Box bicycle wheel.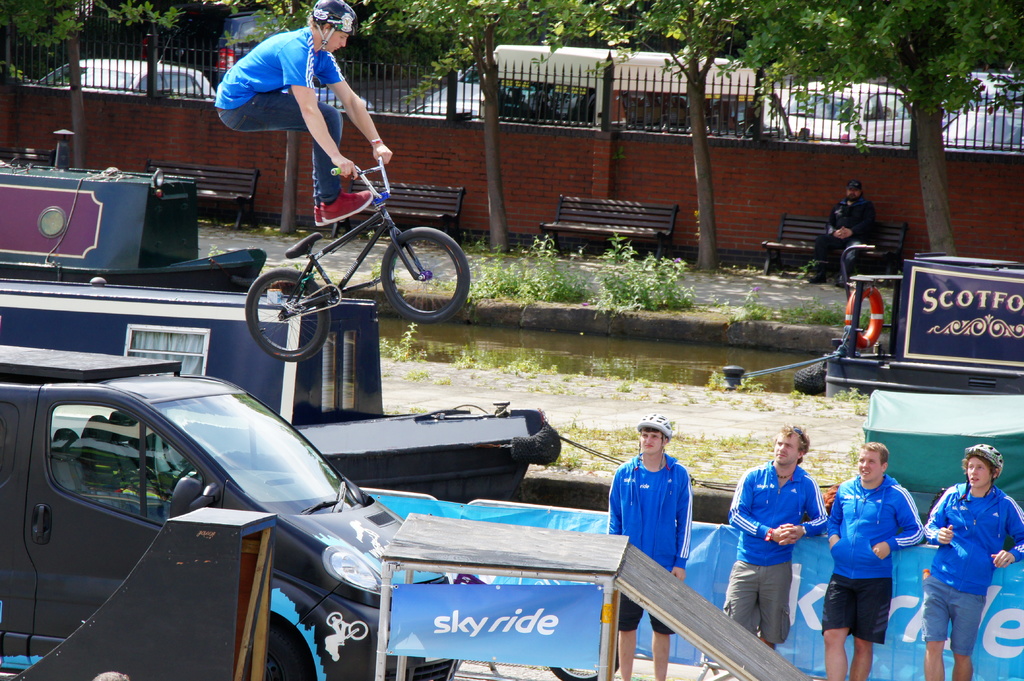
(323, 608, 343, 628).
